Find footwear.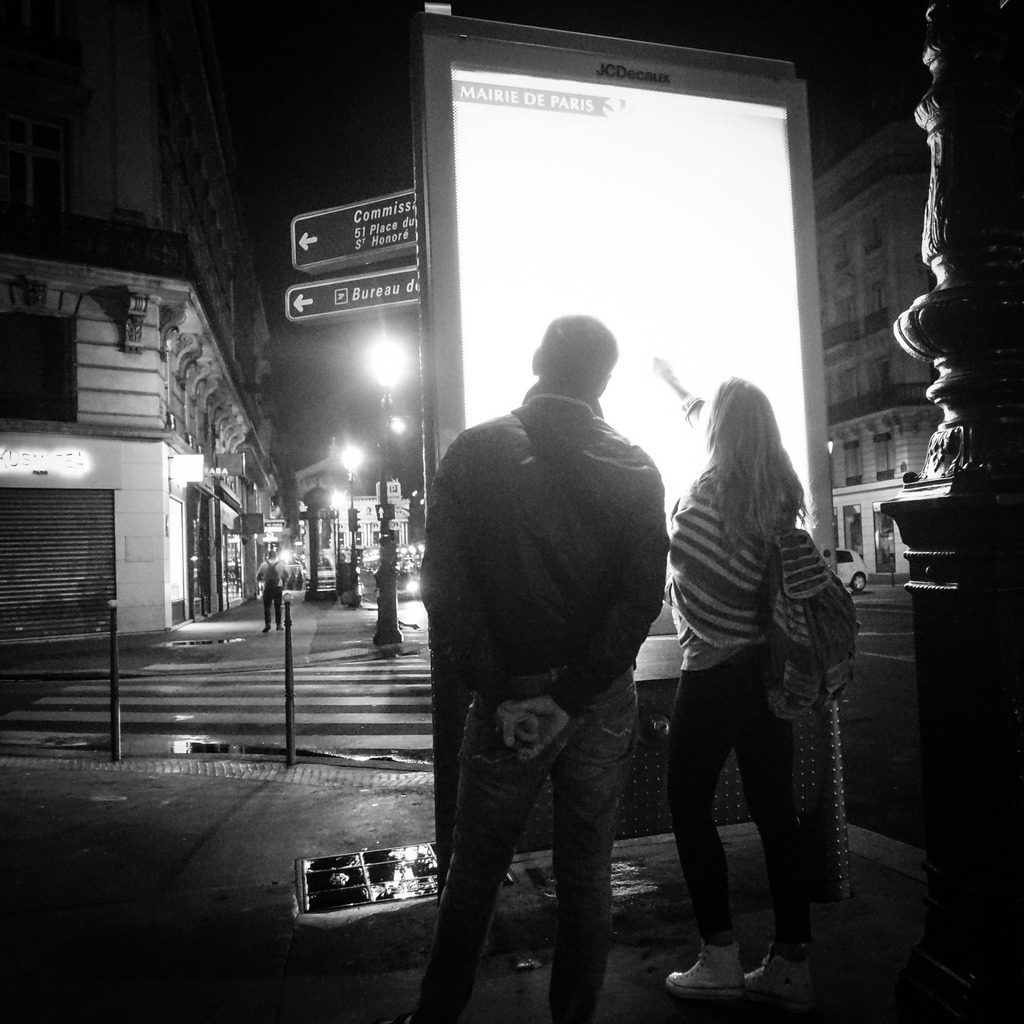
region(741, 934, 803, 1015).
